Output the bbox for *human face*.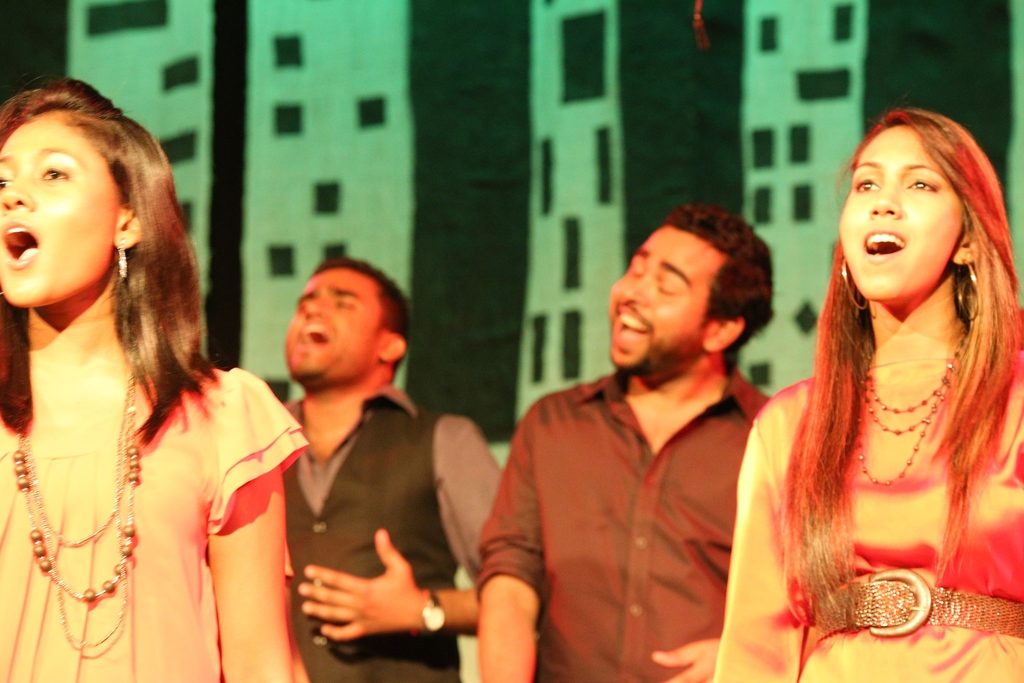
pyautogui.locateOnScreen(285, 270, 386, 389).
